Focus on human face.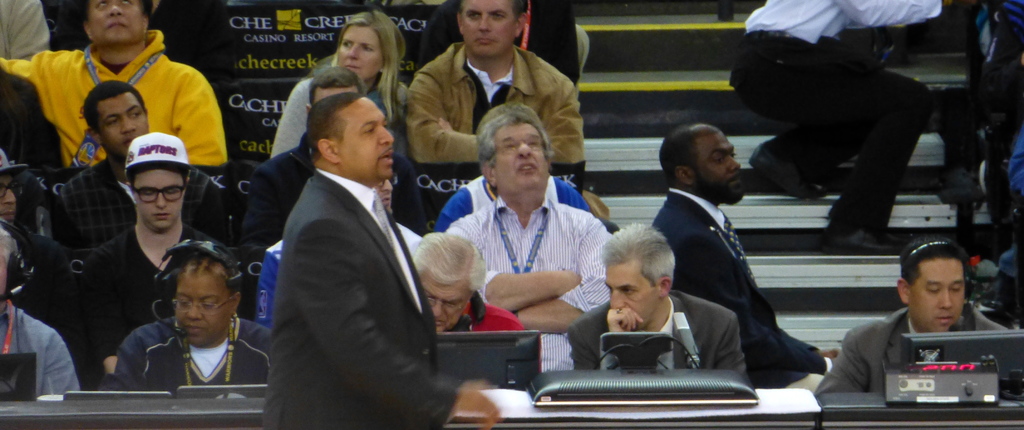
Focused at region(468, 0, 515, 54).
